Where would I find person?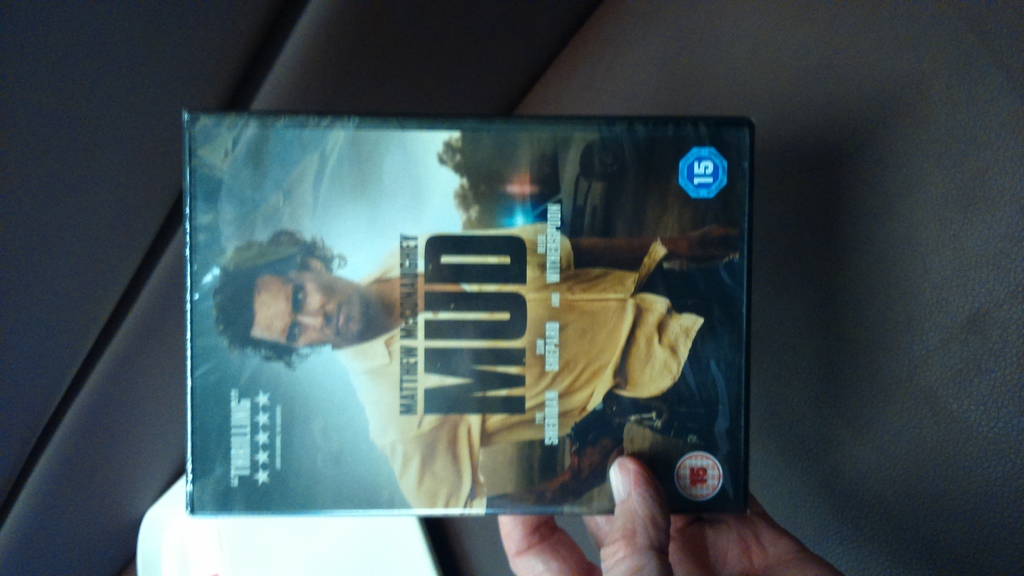
At x1=487 y1=461 x2=841 y2=575.
